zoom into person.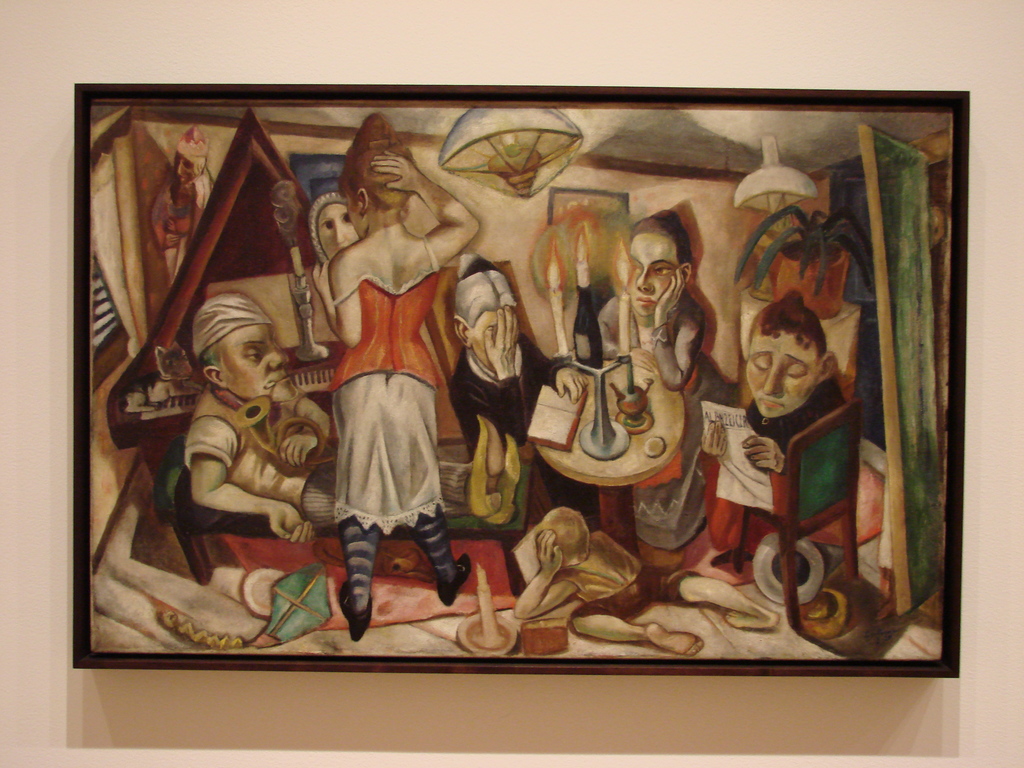
Zoom target: {"x1": 699, "y1": 284, "x2": 847, "y2": 568}.
